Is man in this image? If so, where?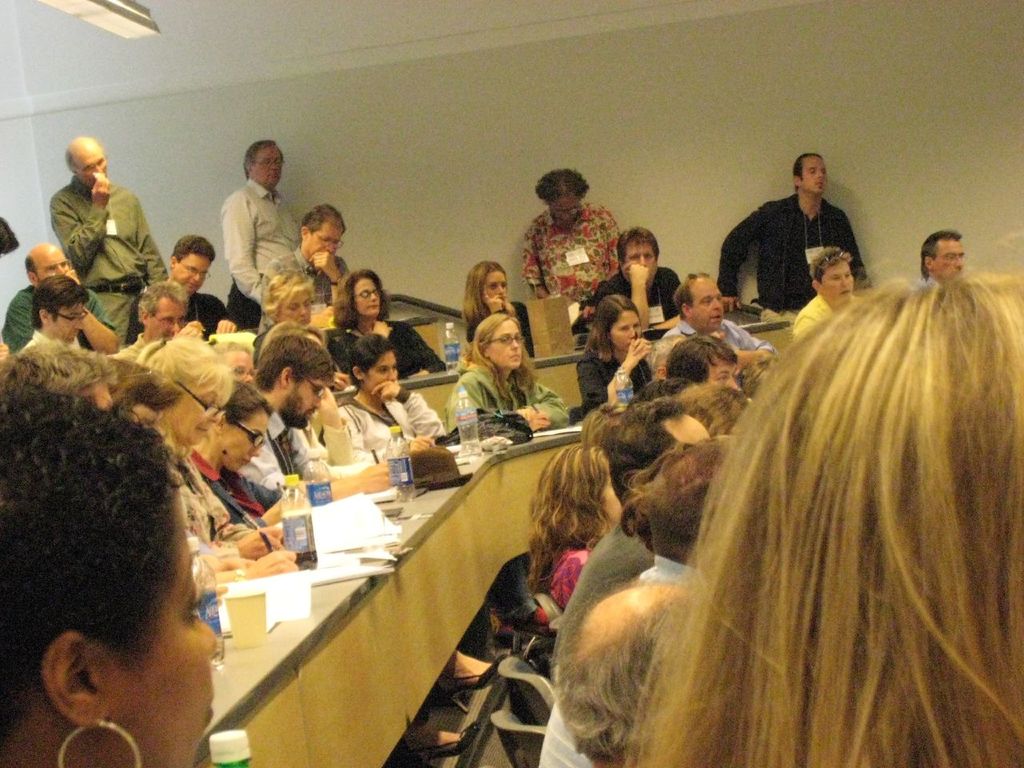
Yes, at box(125, 234, 246, 342).
